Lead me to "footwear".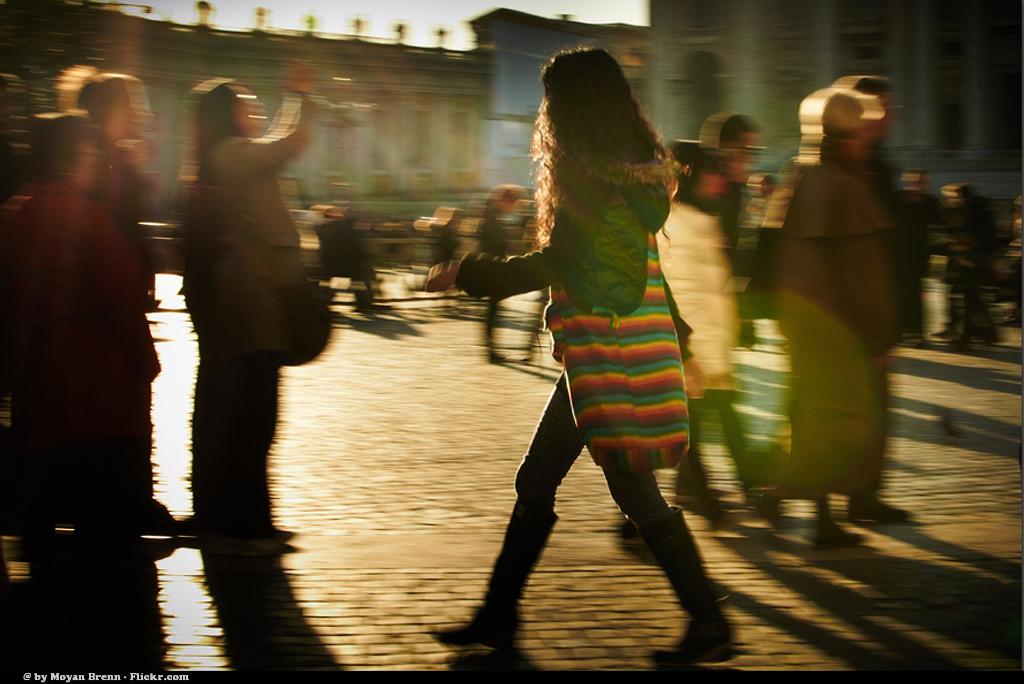
Lead to 488, 350, 511, 367.
